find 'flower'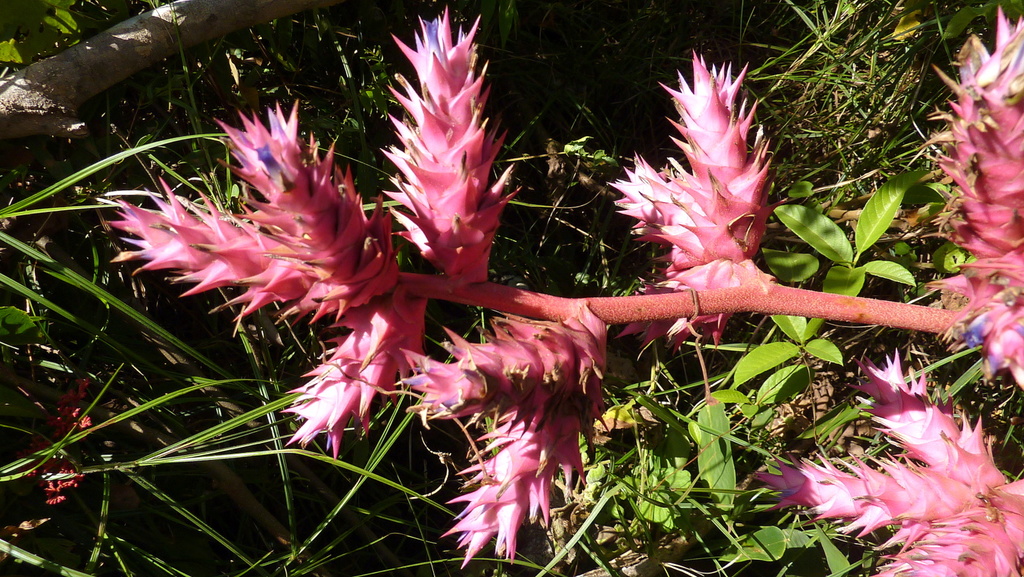
<region>651, 48, 778, 275</region>
